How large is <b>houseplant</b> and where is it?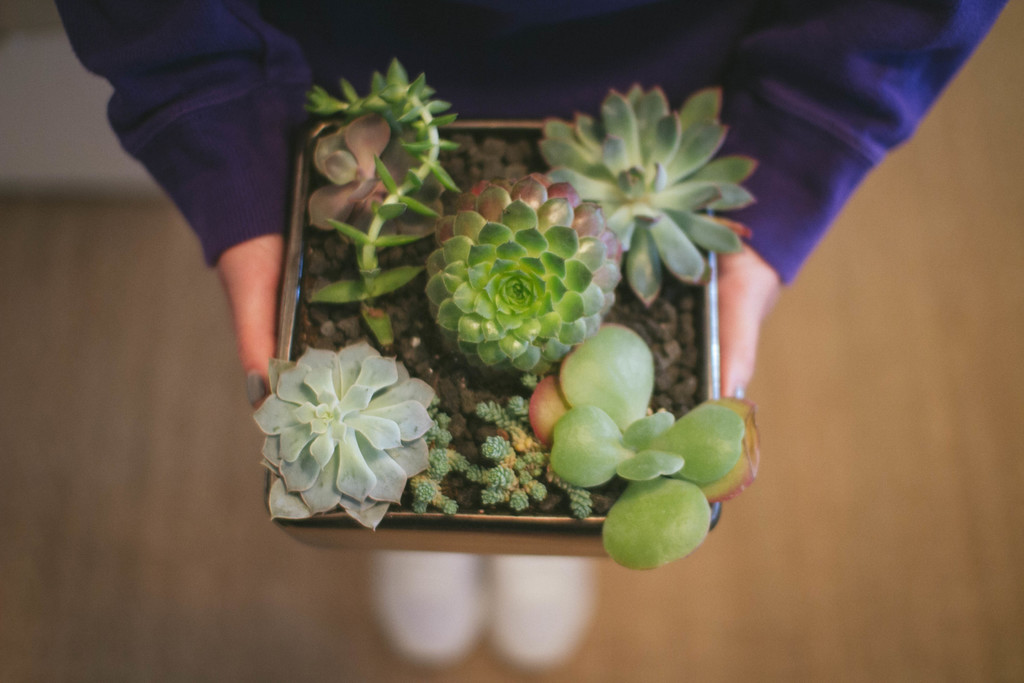
Bounding box: 249, 49, 766, 575.
